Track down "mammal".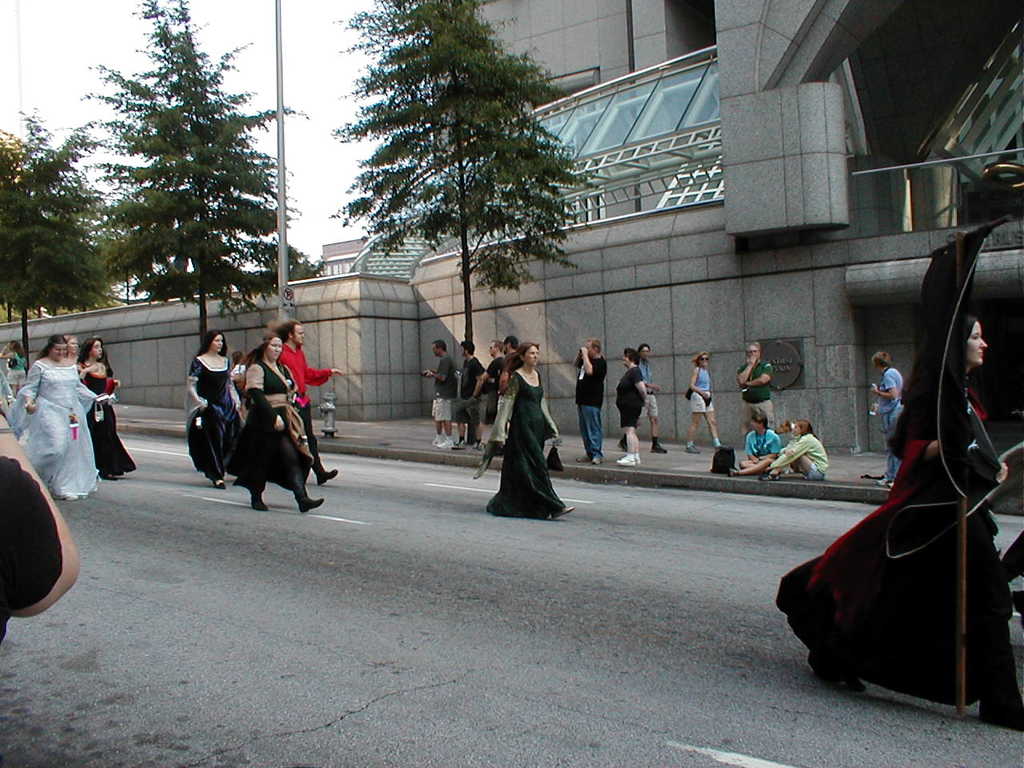
Tracked to {"left": 0, "top": 339, "right": 27, "bottom": 395}.
